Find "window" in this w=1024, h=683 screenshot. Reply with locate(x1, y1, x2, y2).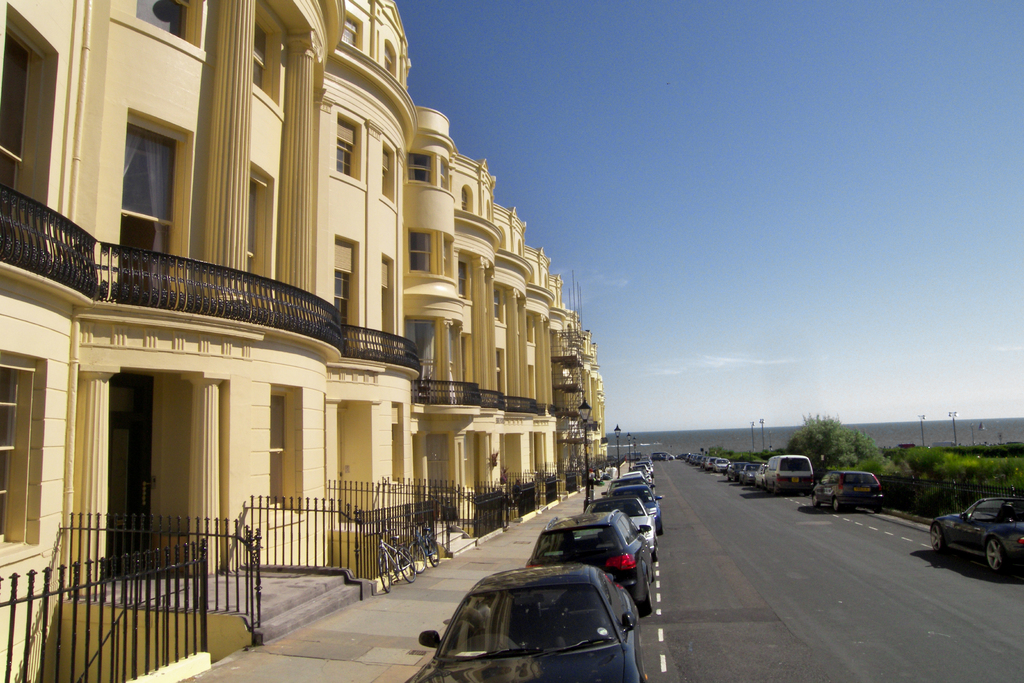
locate(458, 261, 467, 298).
